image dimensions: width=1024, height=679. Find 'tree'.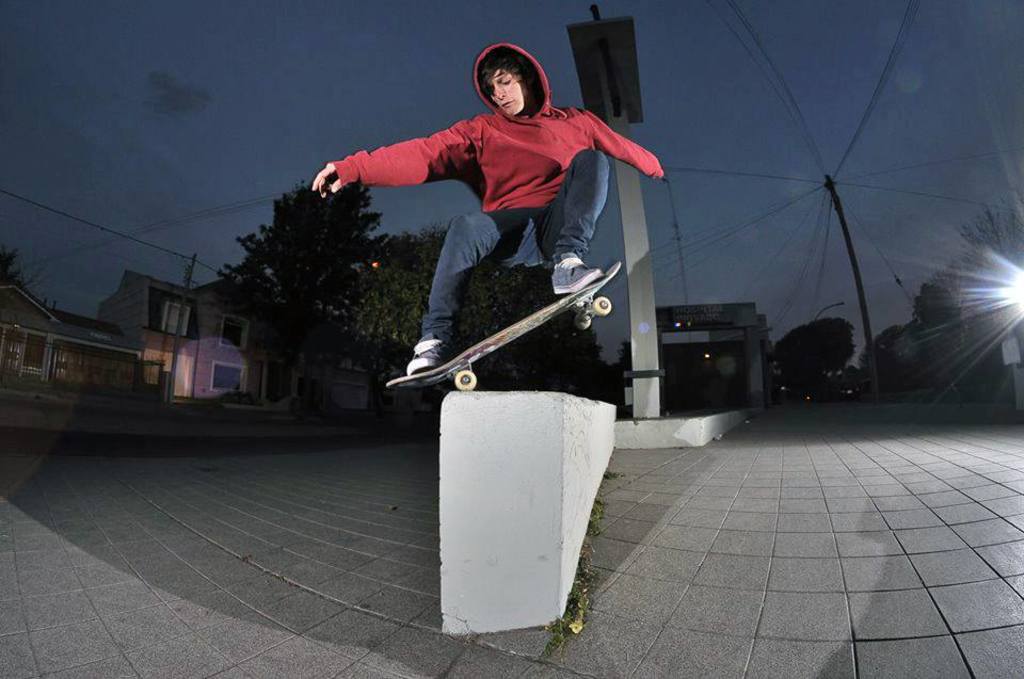
[x1=897, y1=199, x2=1023, y2=403].
